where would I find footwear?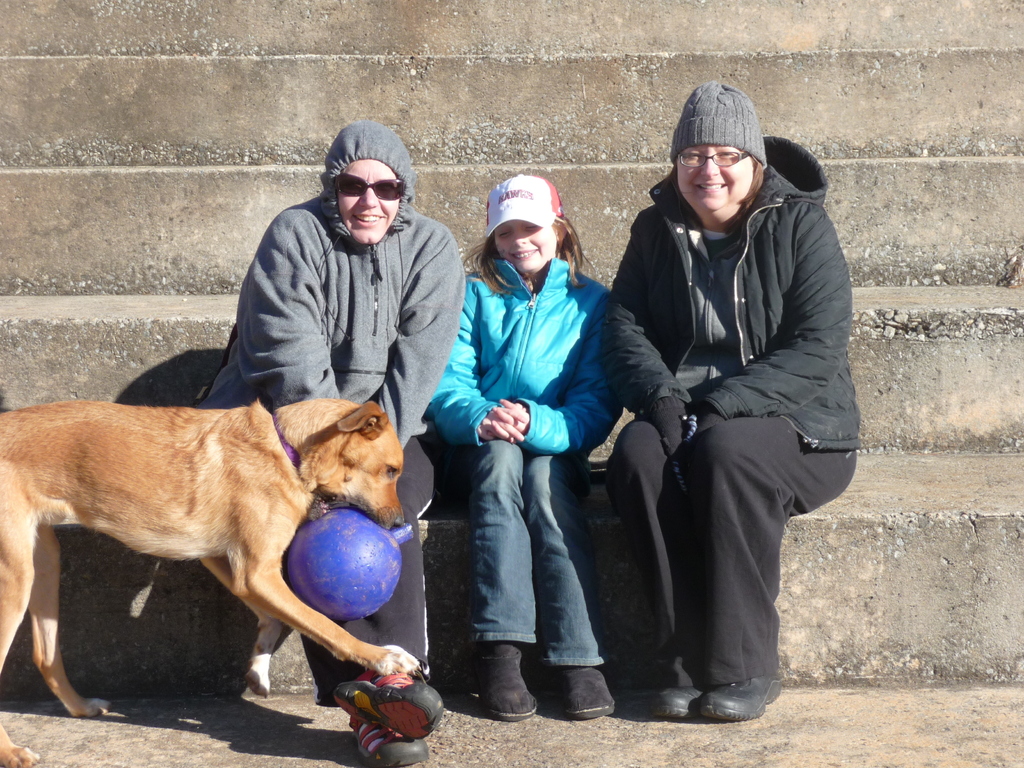
At pyautogui.locateOnScreen(651, 685, 700, 722).
